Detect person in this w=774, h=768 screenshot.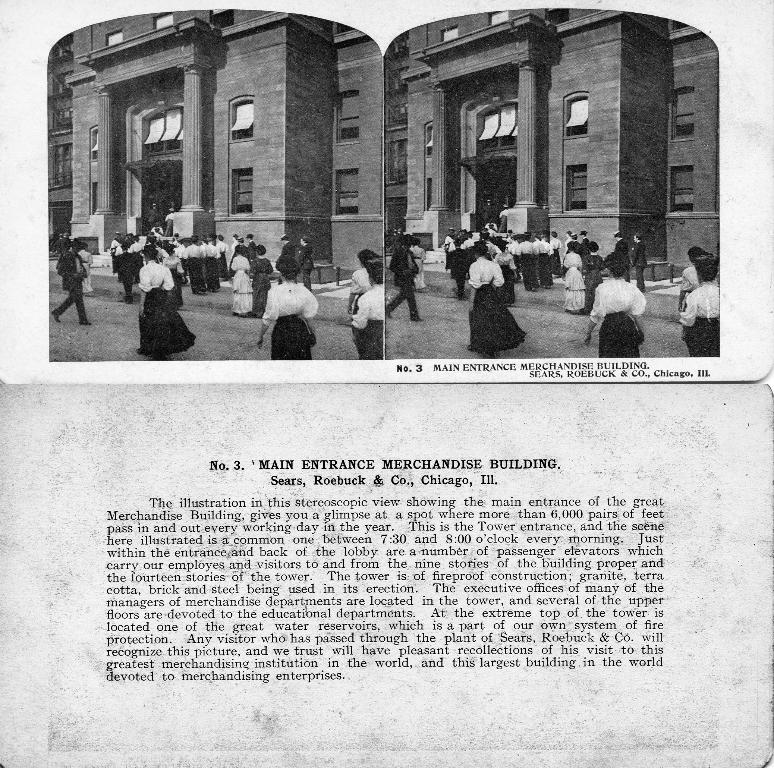
Detection: [616, 233, 629, 279].
